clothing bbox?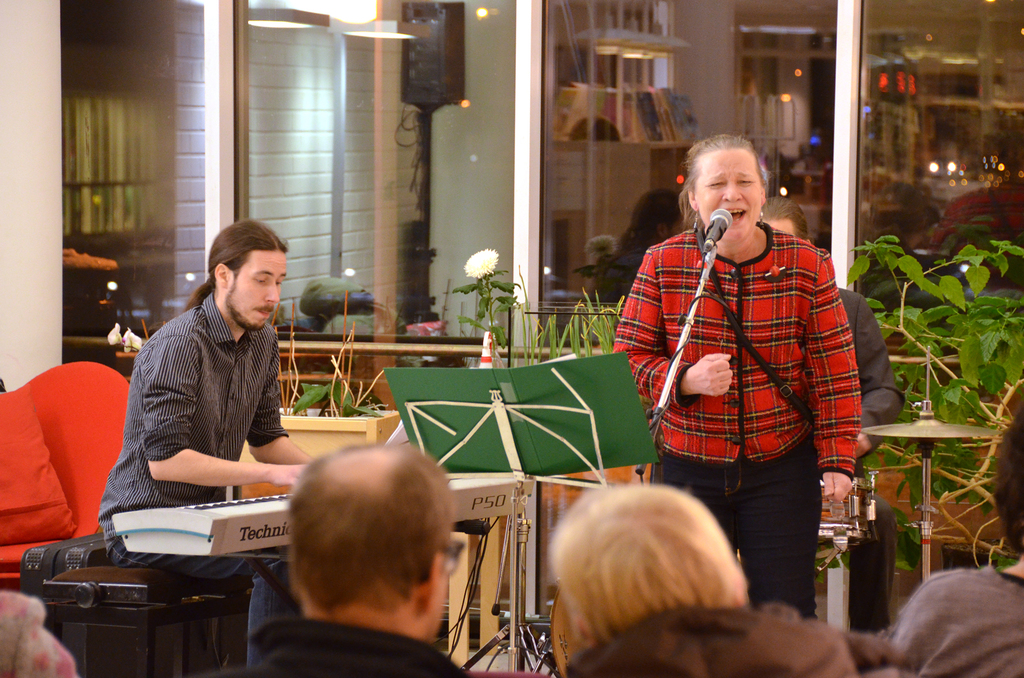
left=881, top=565, right=1023, bottom=677
